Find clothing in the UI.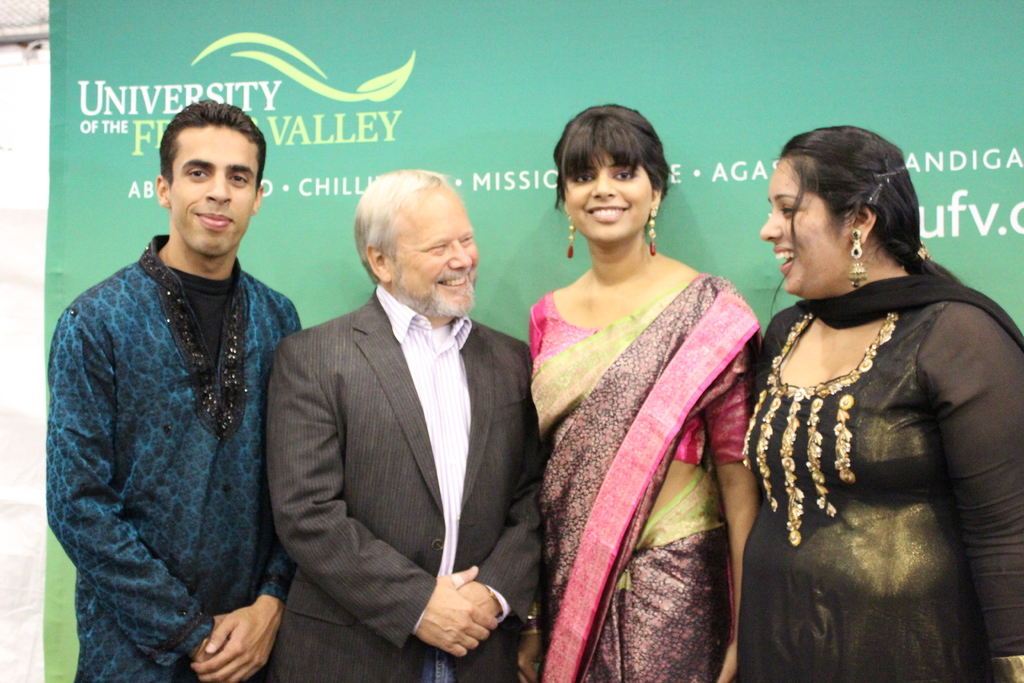
UI element at (x1=47, y1=95, x2=310, y2=682).
